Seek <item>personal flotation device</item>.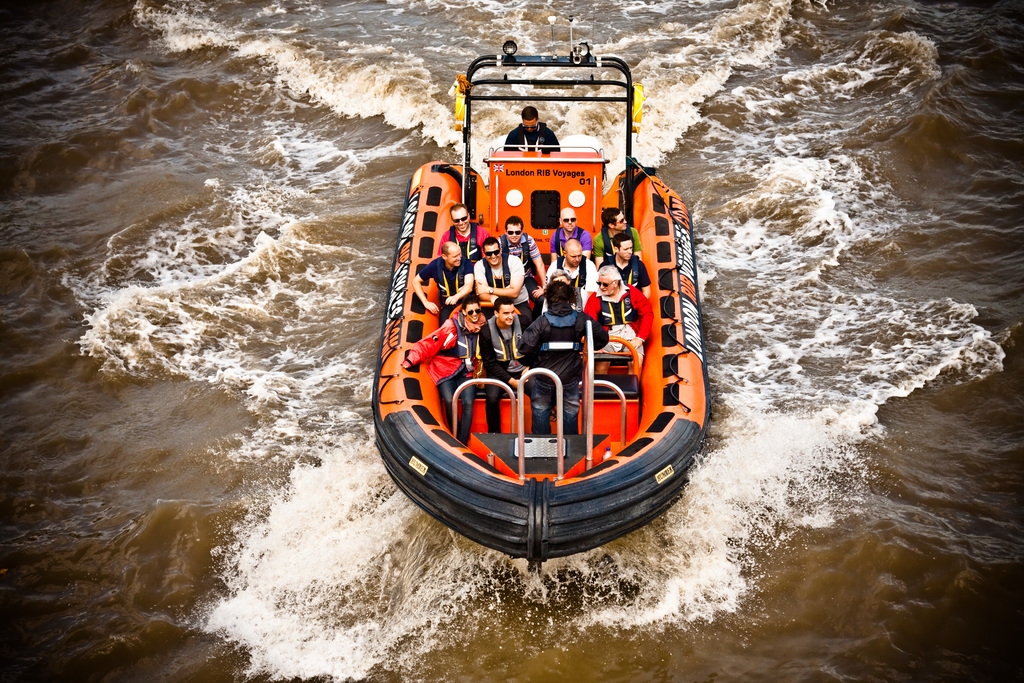
locate(555, 225, 585, 259).
